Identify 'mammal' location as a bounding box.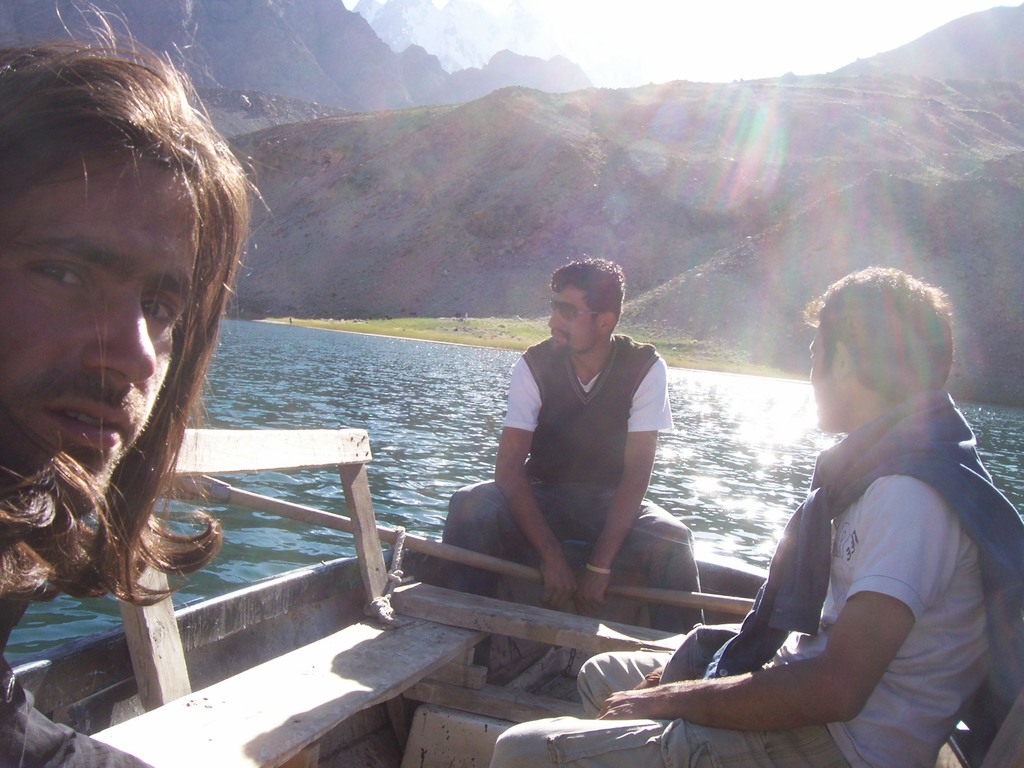
bbox=[442, 257, 708, 698].
